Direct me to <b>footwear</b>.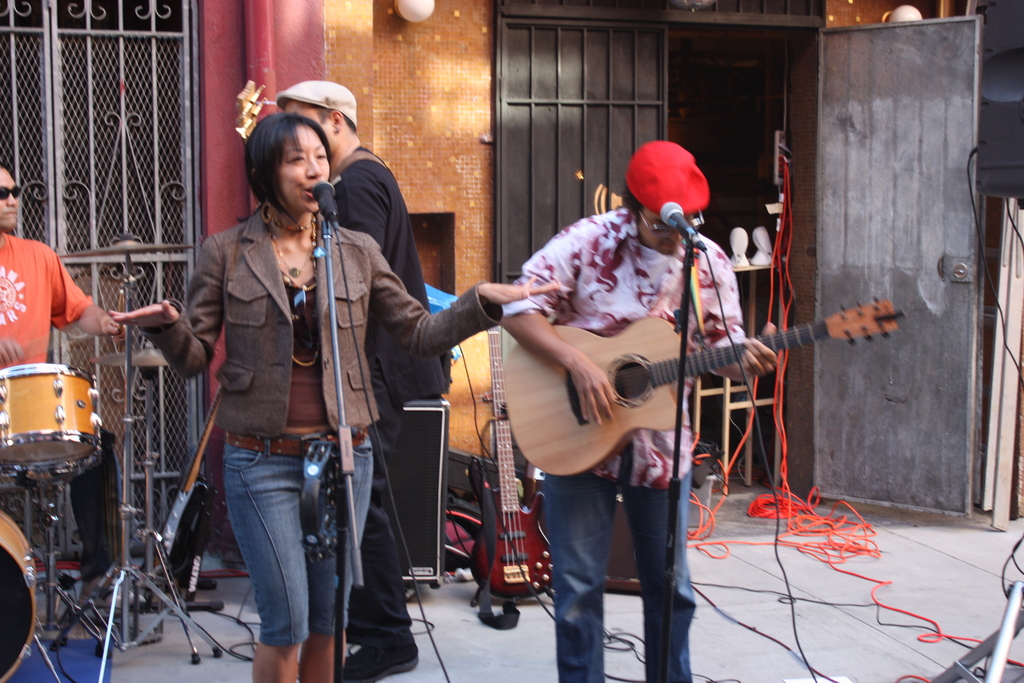
Direction: 337 627 421 682.
